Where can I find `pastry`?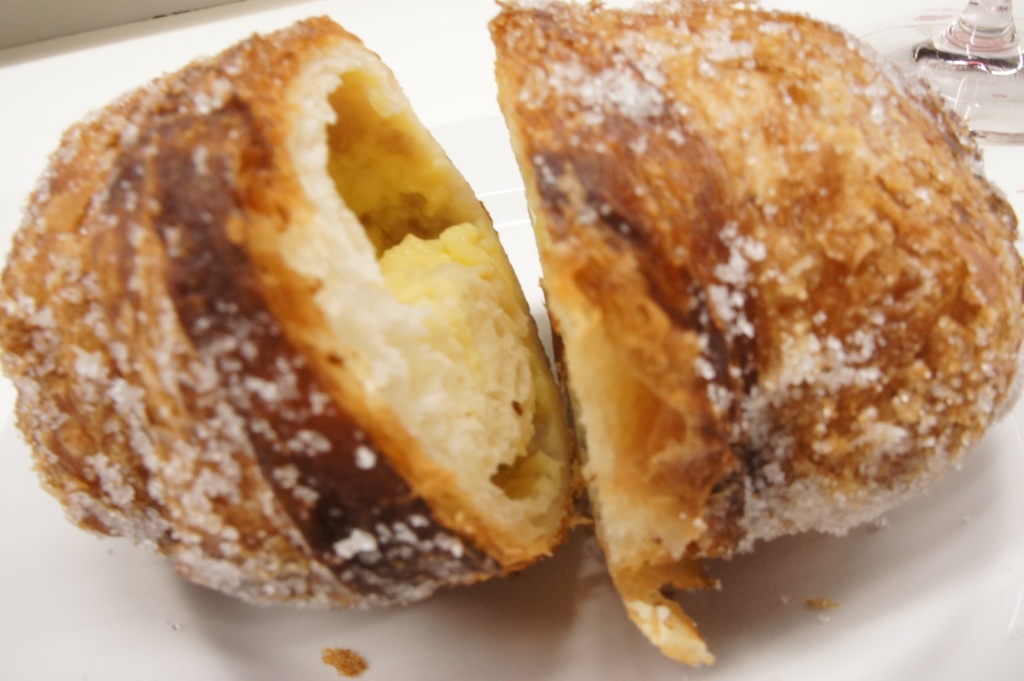
You can find it at <region>0, 0, 1019, 668</region>.
